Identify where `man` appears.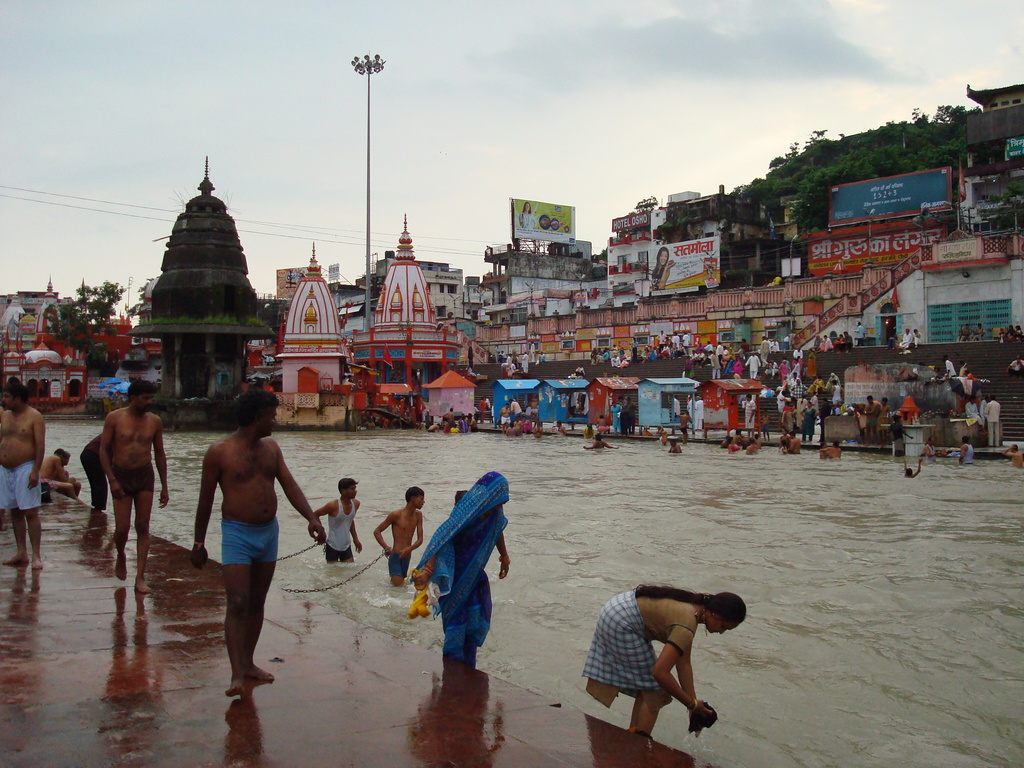
Appears at region(583, 437, 621, 446).
